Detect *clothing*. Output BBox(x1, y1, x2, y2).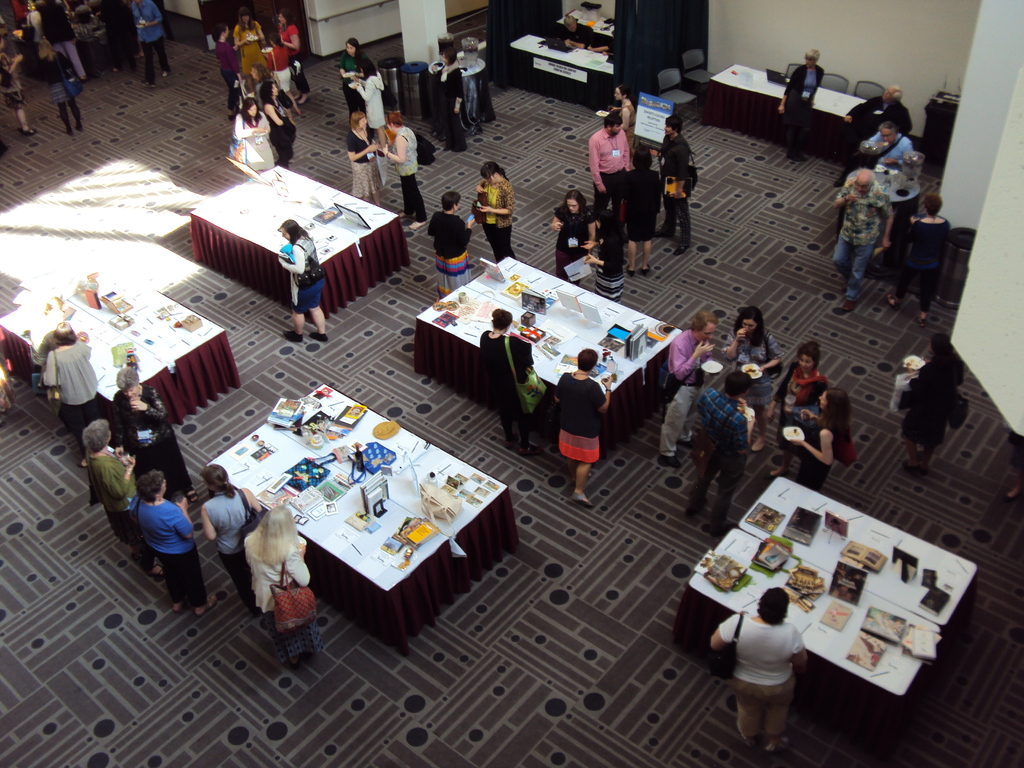
BBox(908, 349, 968, 442).
